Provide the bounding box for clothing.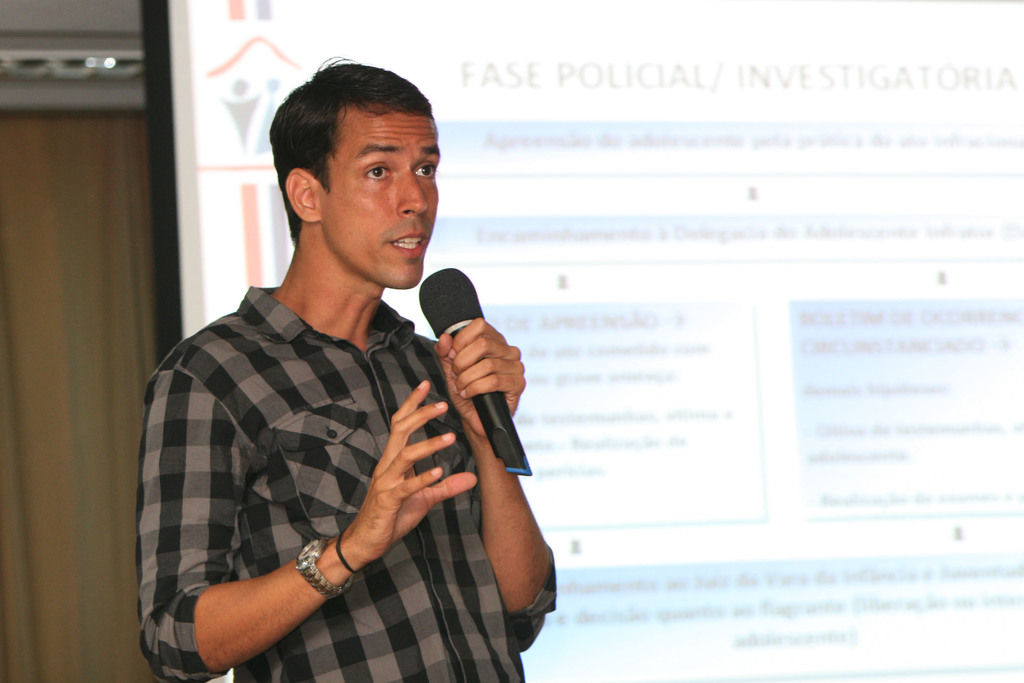
[125,226,540,681].
